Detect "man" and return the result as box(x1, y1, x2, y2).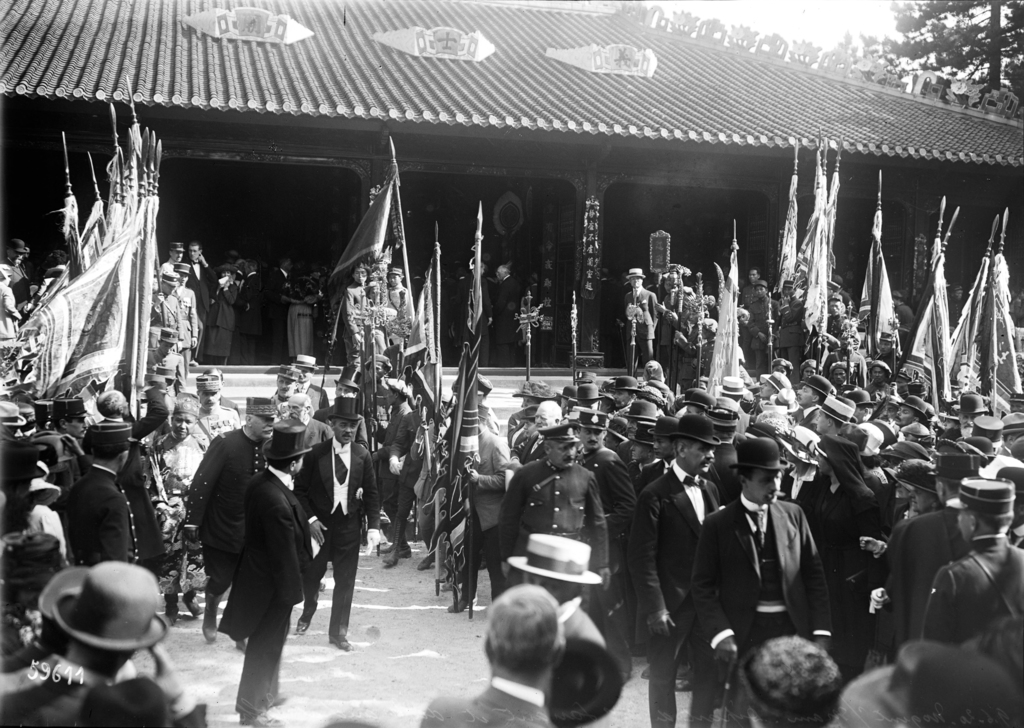
box(811, 437, 886, 689).
